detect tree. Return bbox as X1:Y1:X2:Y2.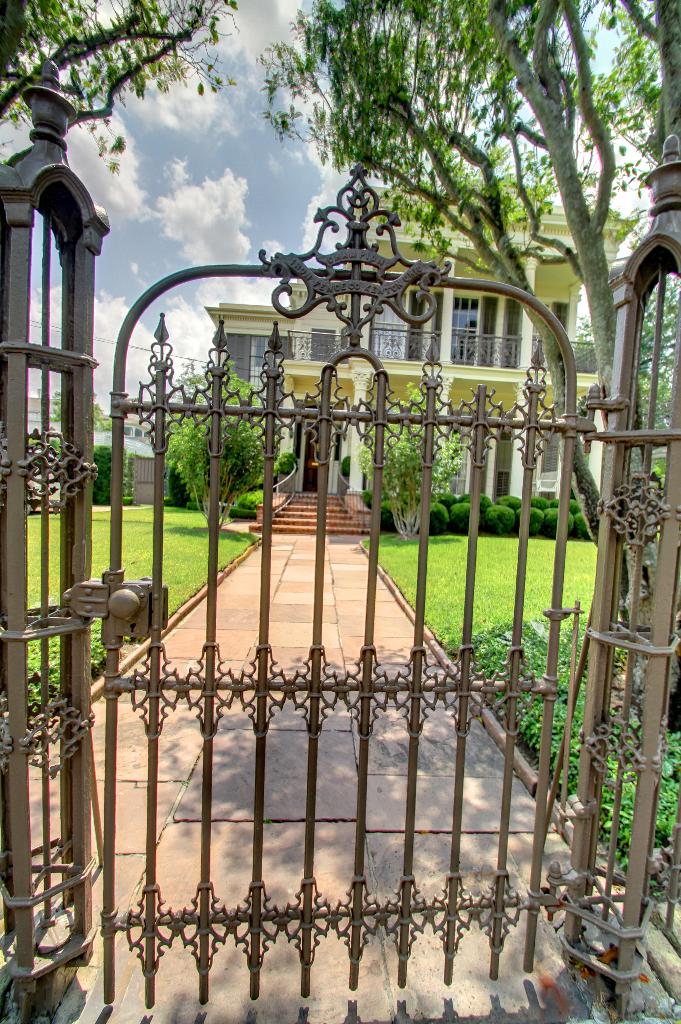
215:0:680:755.
